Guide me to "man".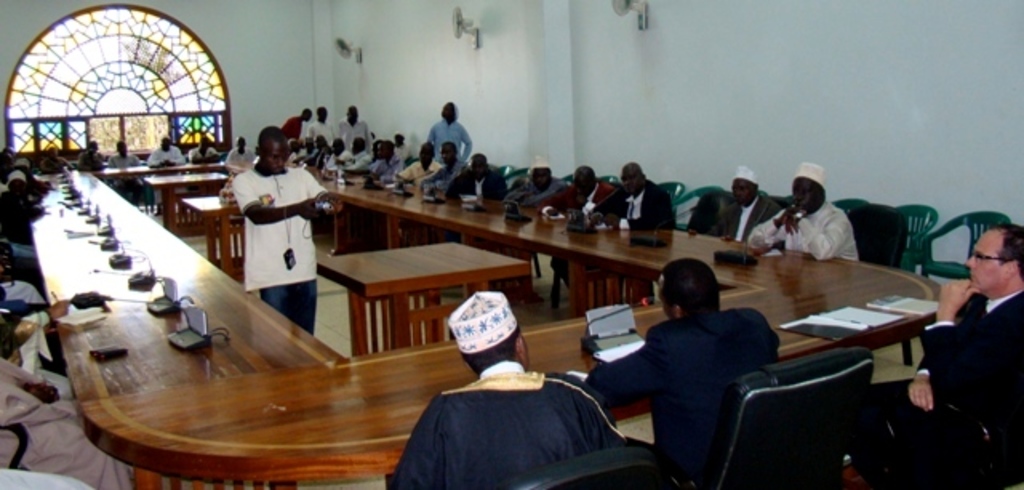
Guidance: [left=152, top=130, right=187, bottom=218].
